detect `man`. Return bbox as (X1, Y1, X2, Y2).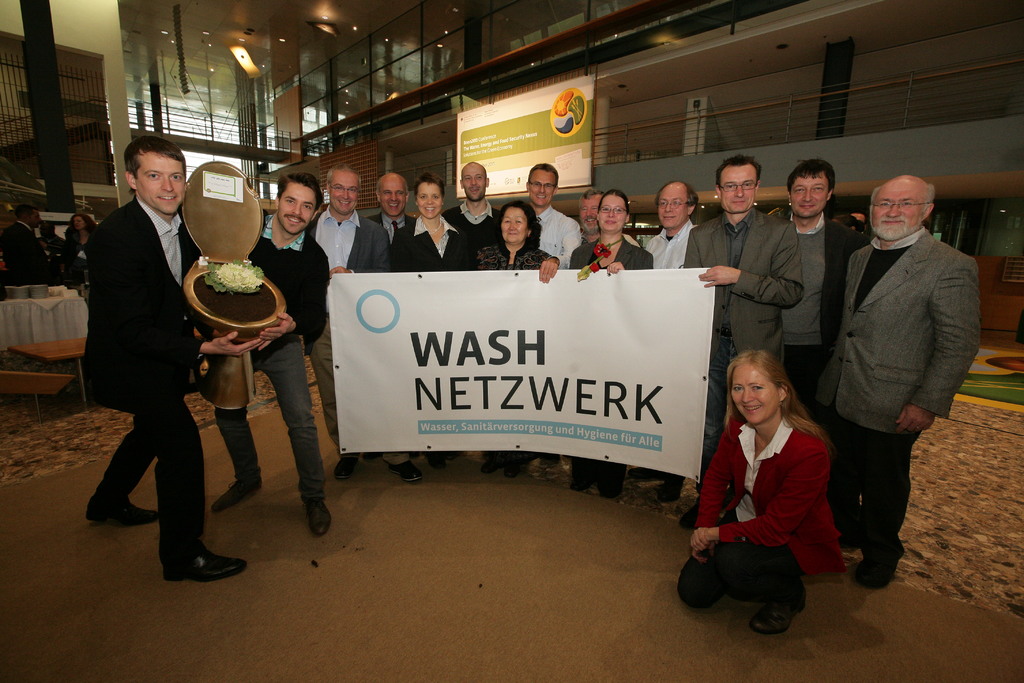
(296, 165, 416, 483).
